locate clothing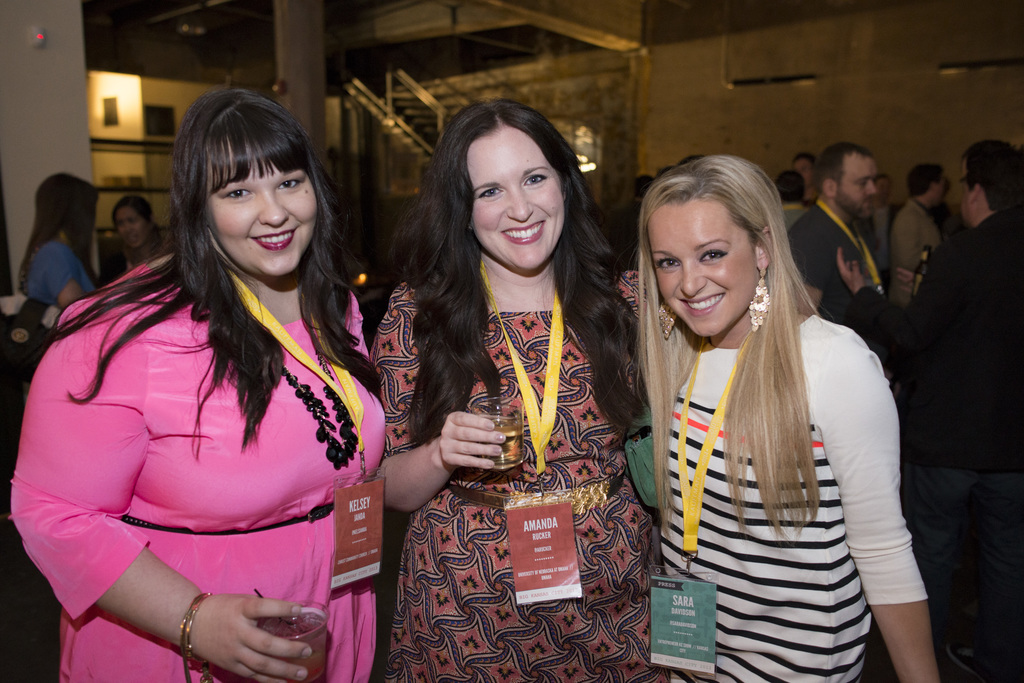
<box>372,261,679,682</box>
